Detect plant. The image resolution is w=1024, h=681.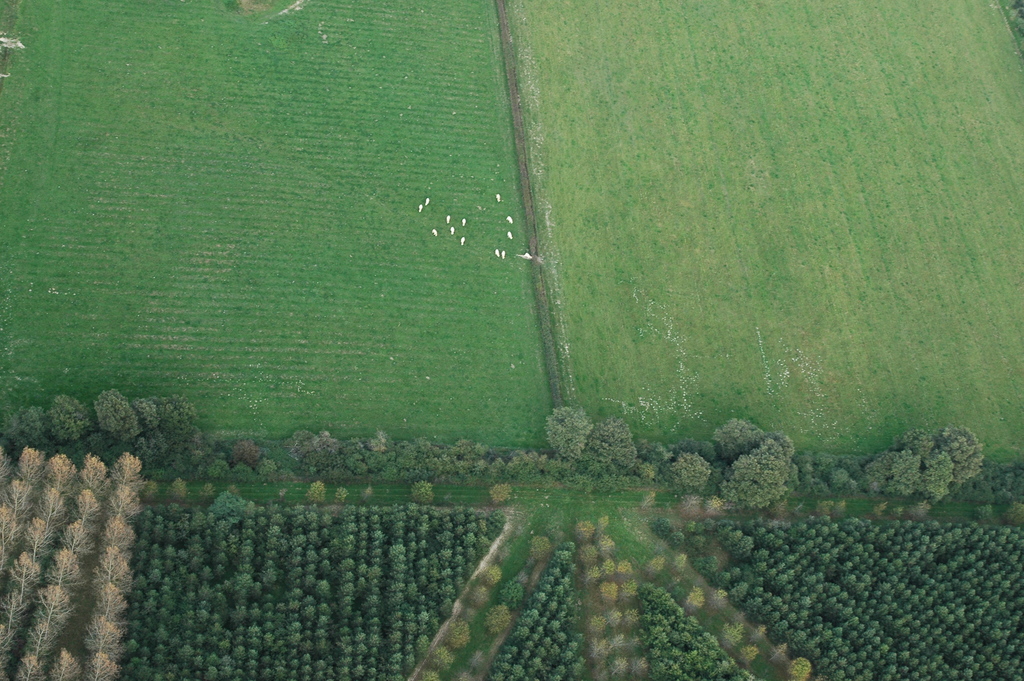
51, 391, 85, 441.
